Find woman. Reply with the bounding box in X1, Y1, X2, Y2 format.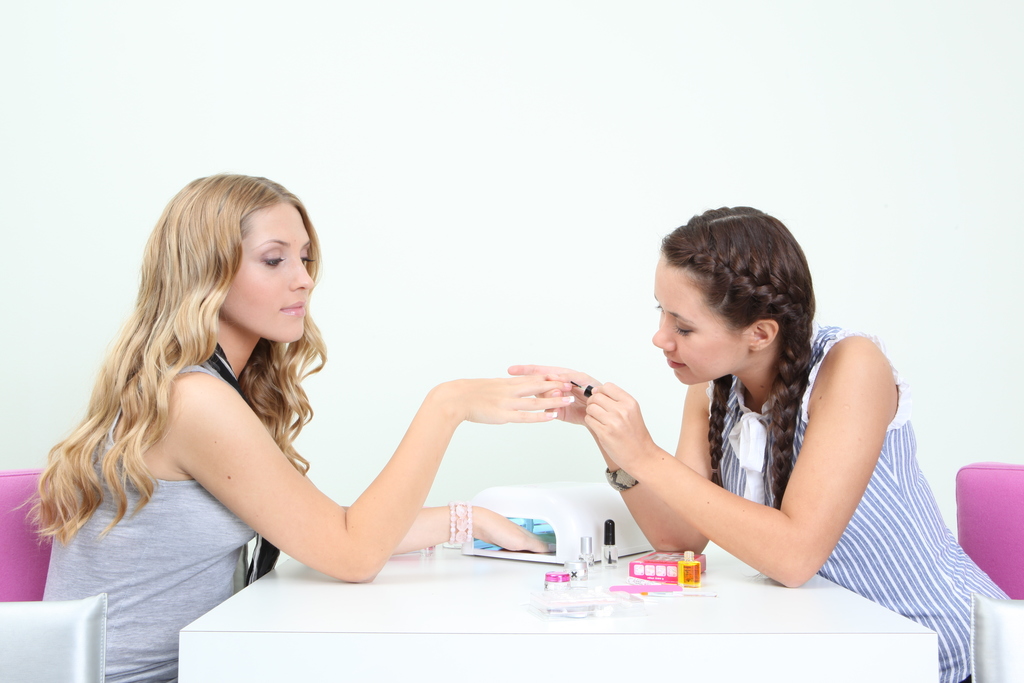
70, 156, 626, 641.
